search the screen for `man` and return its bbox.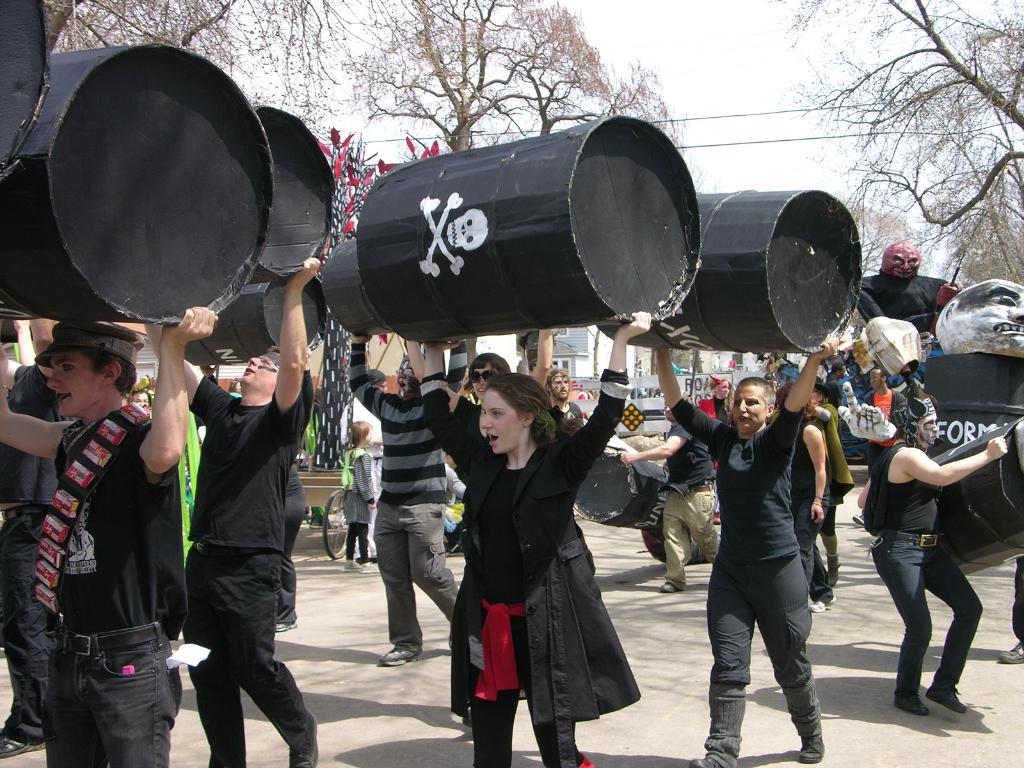
Found: <bbox>659, 340, 838, 765</bbox>.
